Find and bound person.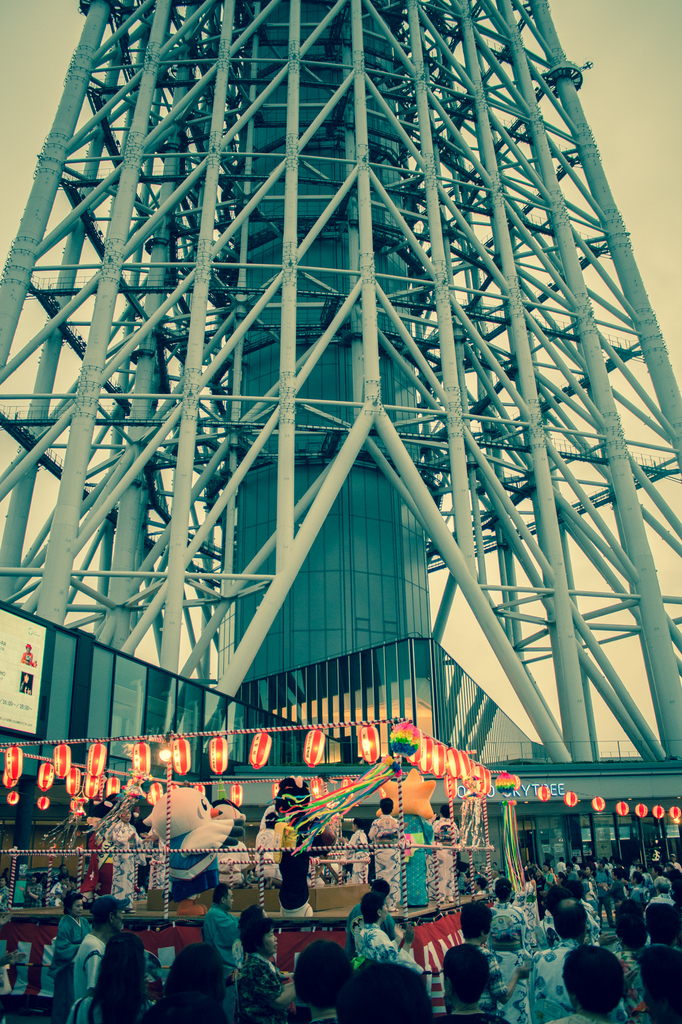
Bound: left=228, top=913, right=294, bottom=1023.
